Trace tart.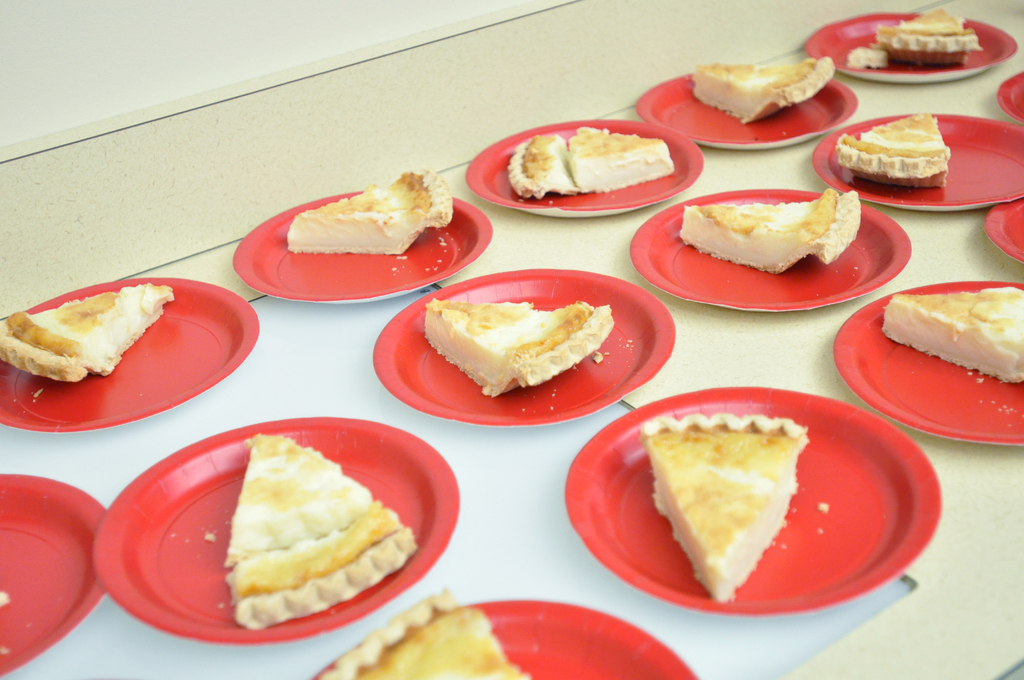
Traced to (x1=678, y1=186, x2=861, y2=269).
